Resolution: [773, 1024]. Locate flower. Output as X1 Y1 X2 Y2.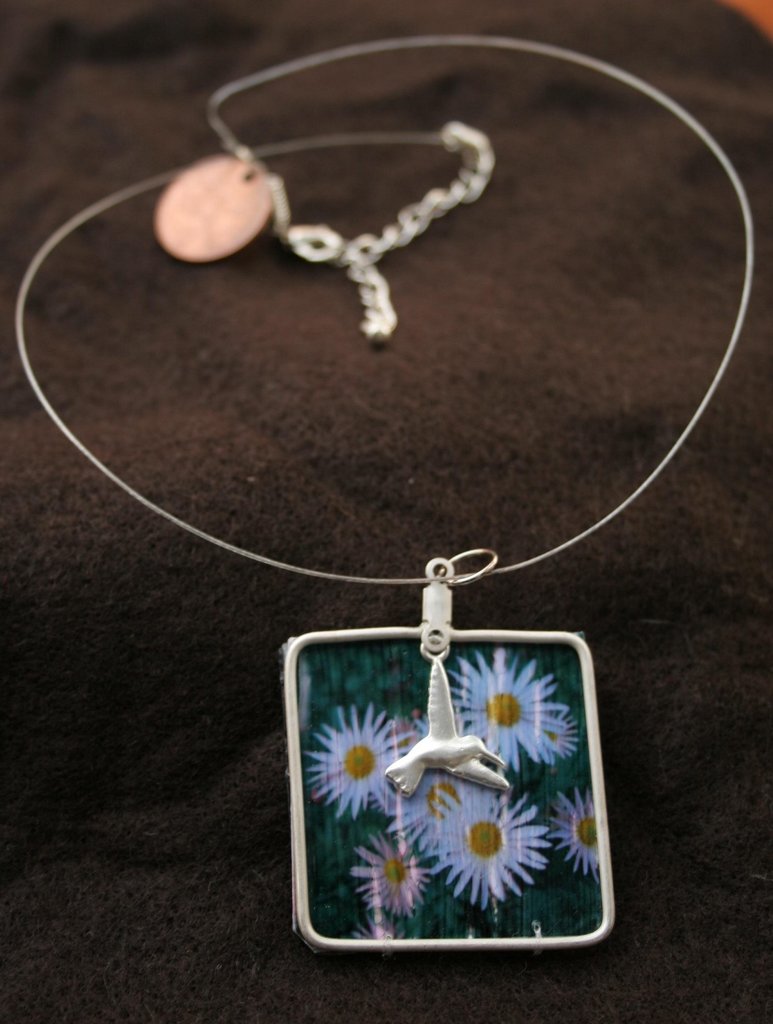
529 707 587 769.
